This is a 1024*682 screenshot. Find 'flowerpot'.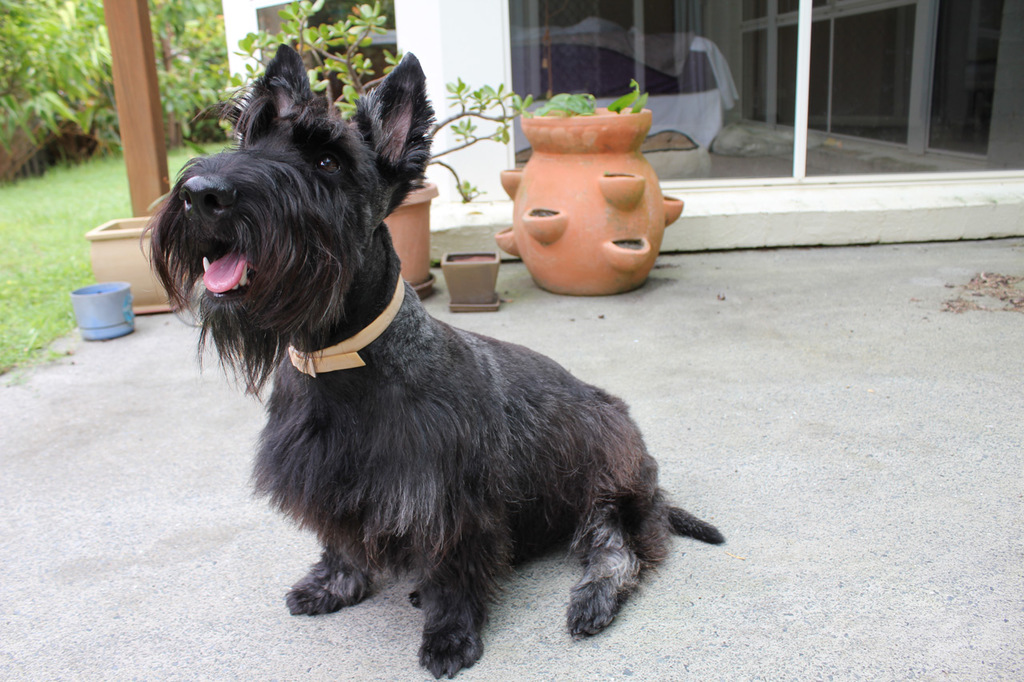
Bounding box: 374, 182, 435, 284.
